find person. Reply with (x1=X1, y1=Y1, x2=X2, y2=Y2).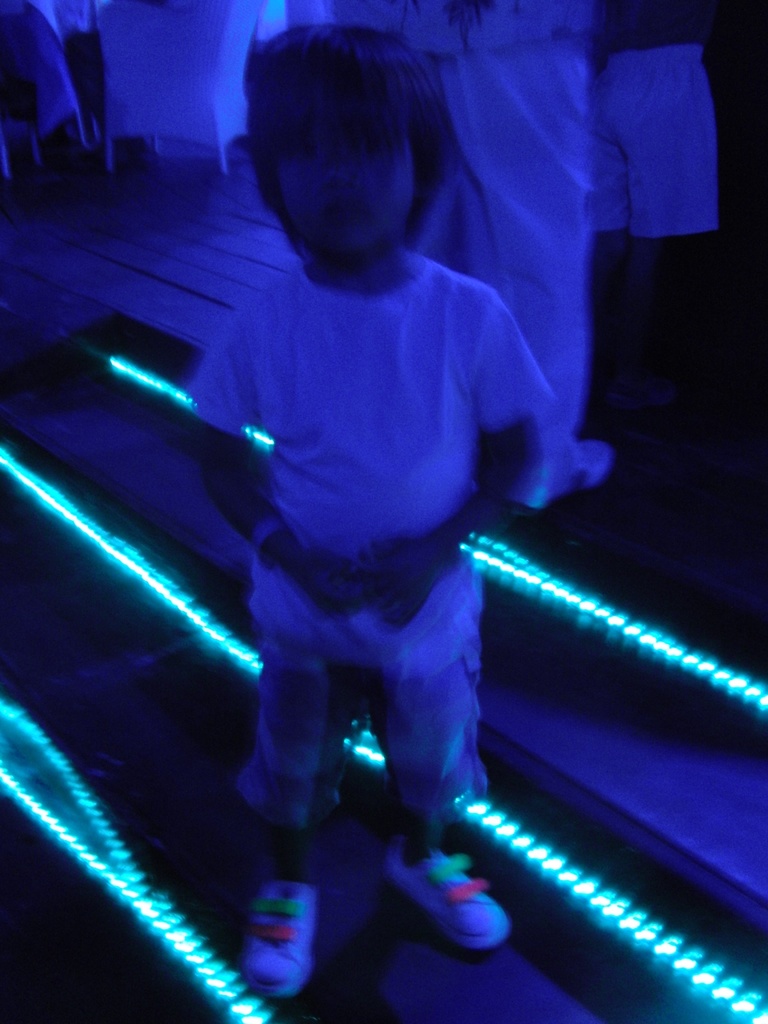
(x1=584, y1=0, x2=723, y2=423).
